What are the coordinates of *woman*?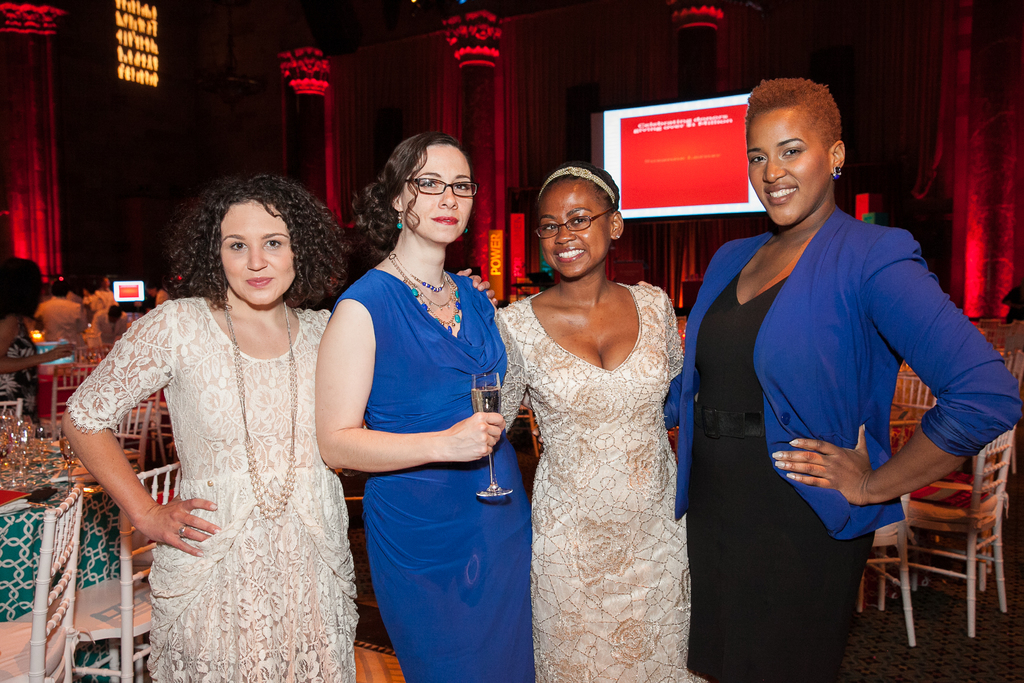
detection(315, 128, 531, 682).
